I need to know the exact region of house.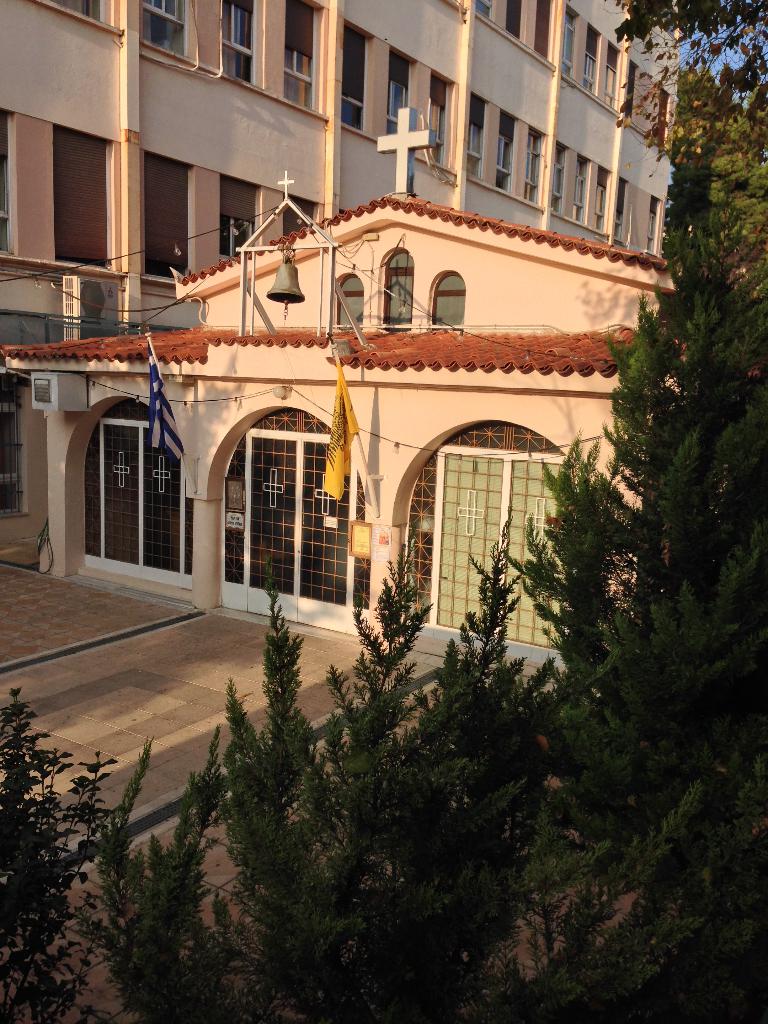
Region: left=0, top=0, right=685, bottom=566.
